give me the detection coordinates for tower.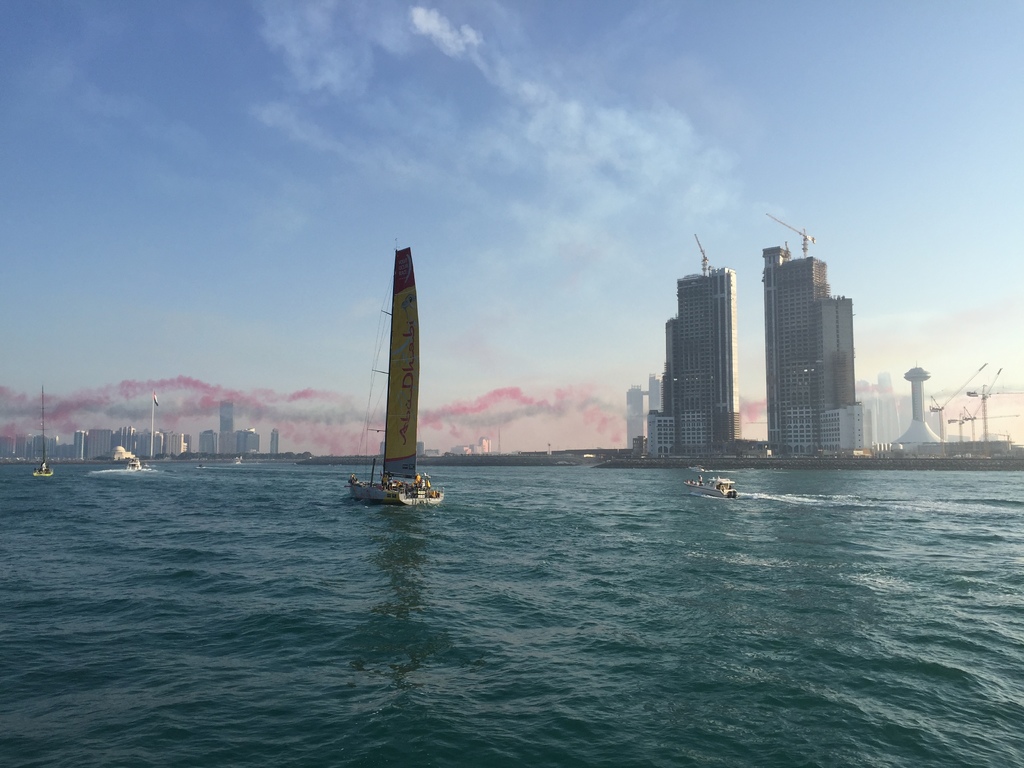
pyautogui.locateOnScreen(751, 218, 872, 463).
